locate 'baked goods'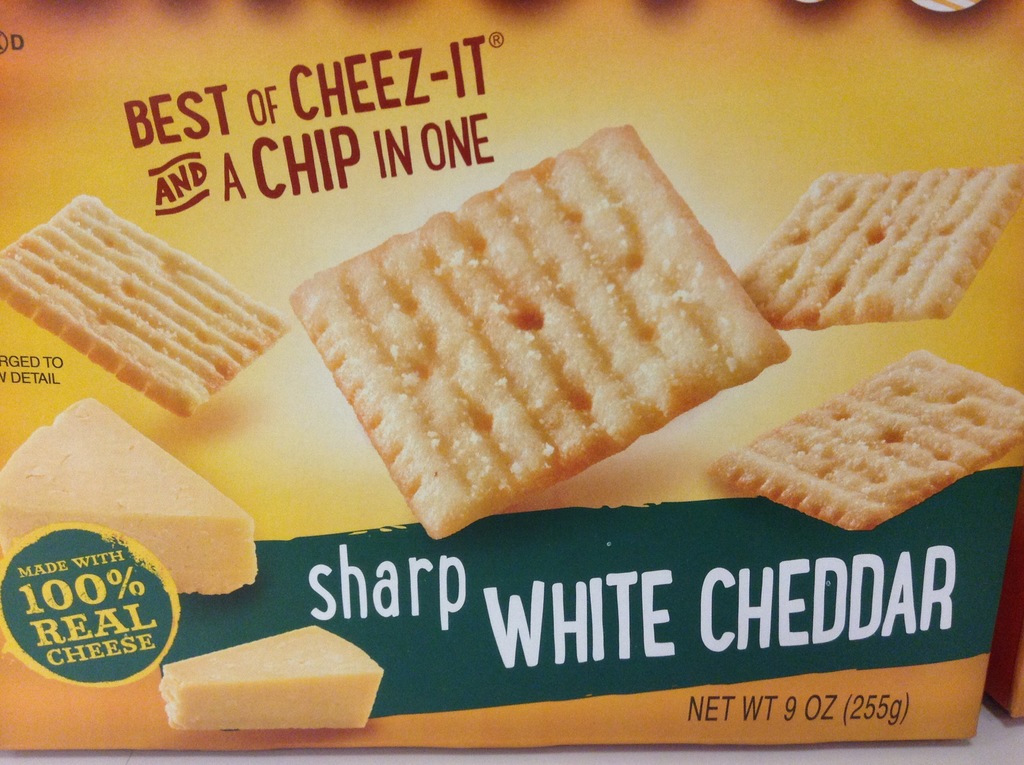
detection(0, 191, 289, 426)
